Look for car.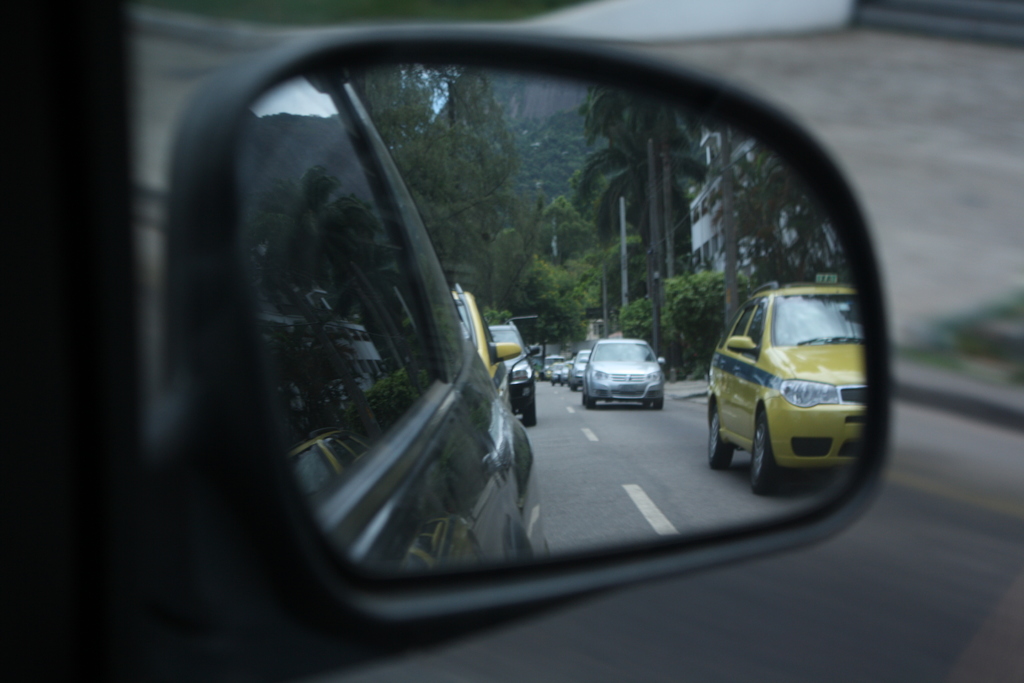
Found: 706,283,873,494.
